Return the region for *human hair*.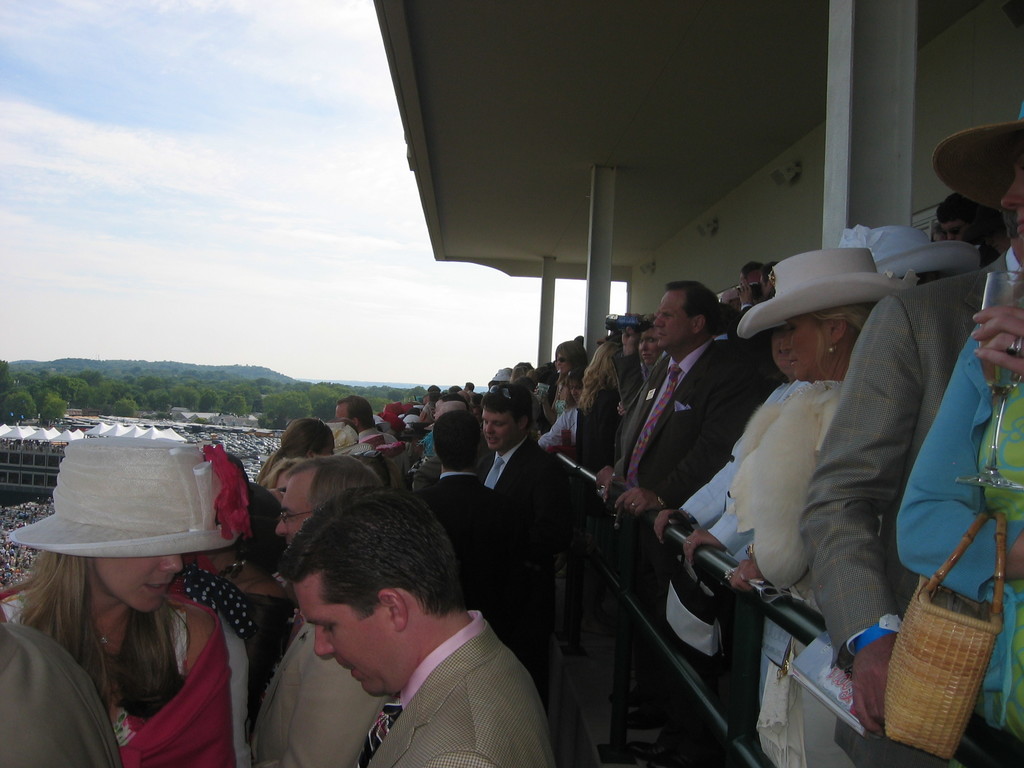
{"left": 250, "top": 483, "right": 295, "bottom": 575}.
